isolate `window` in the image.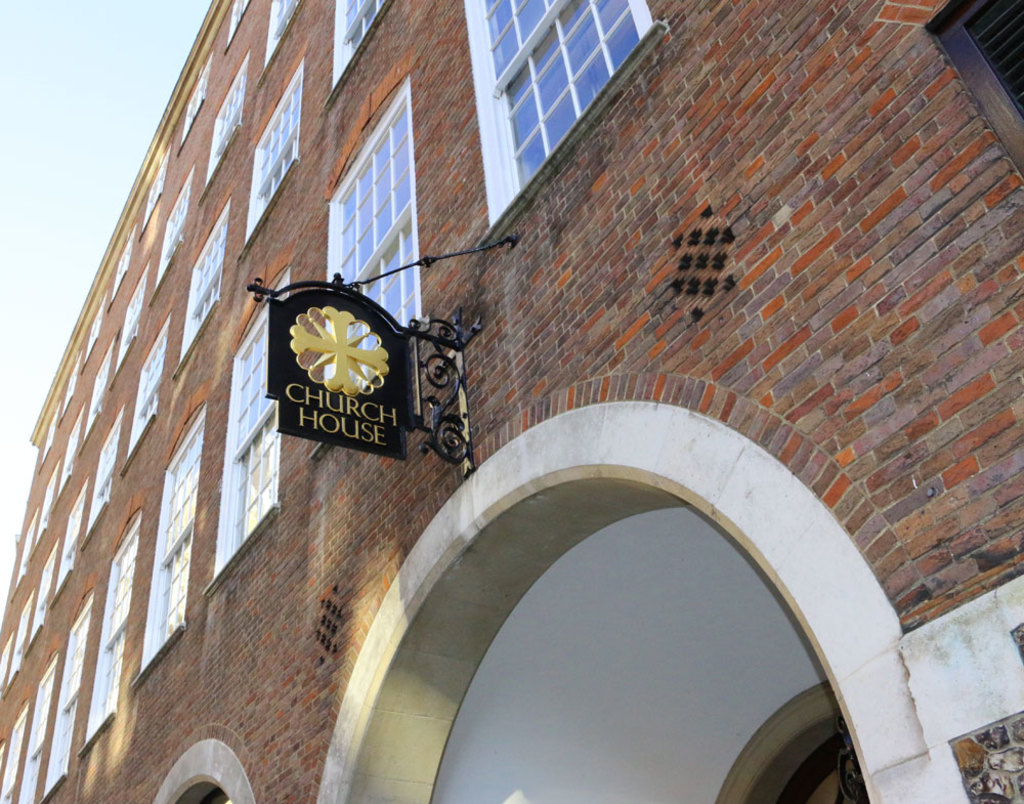
Isolated region: 104/232/137/321.
